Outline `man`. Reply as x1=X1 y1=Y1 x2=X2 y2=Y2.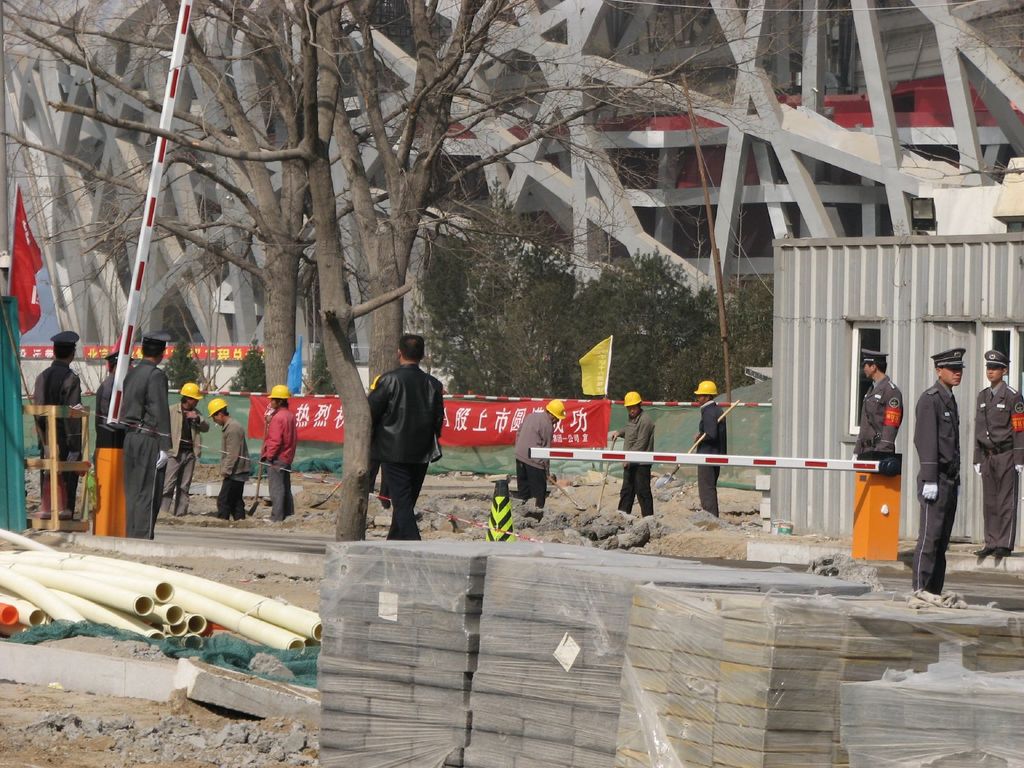
x1=609 y1=389 x2=655 y2=520.
